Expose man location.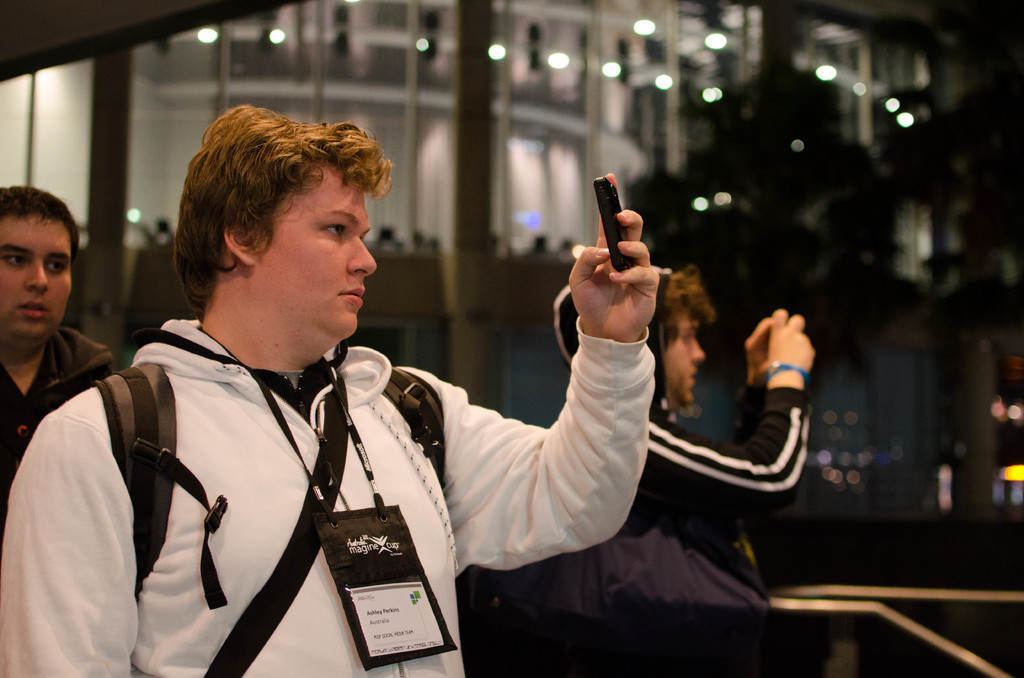
Exposed at <region>0, 183, 119, 554</region>.
